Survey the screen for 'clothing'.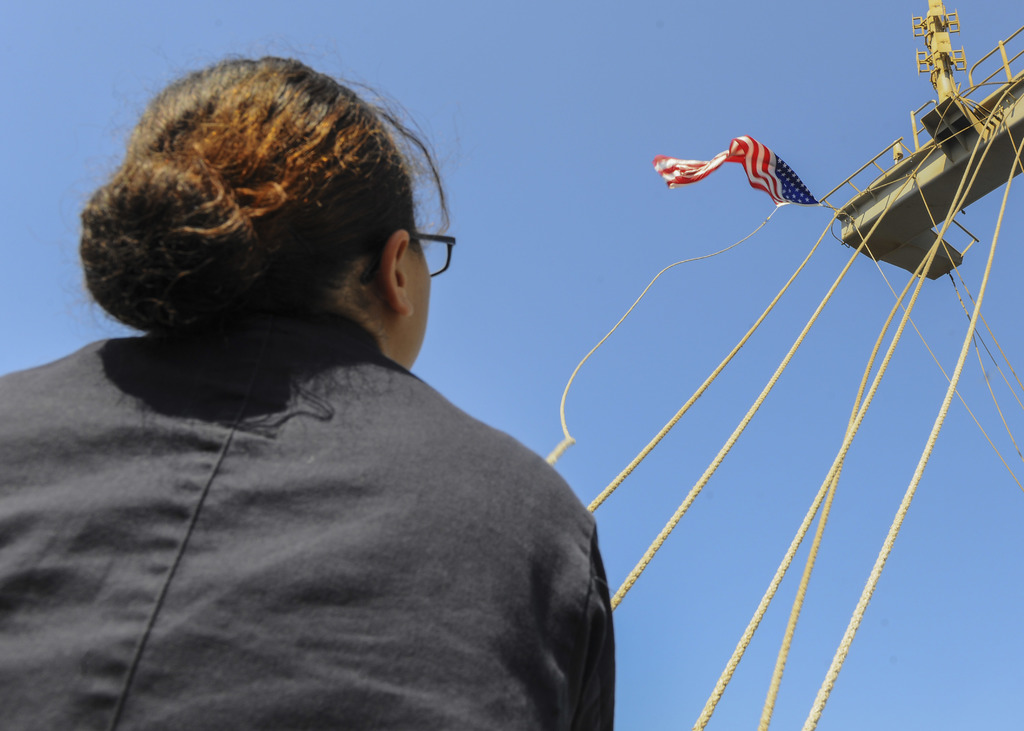
Survey found: [64,285,651,726].
